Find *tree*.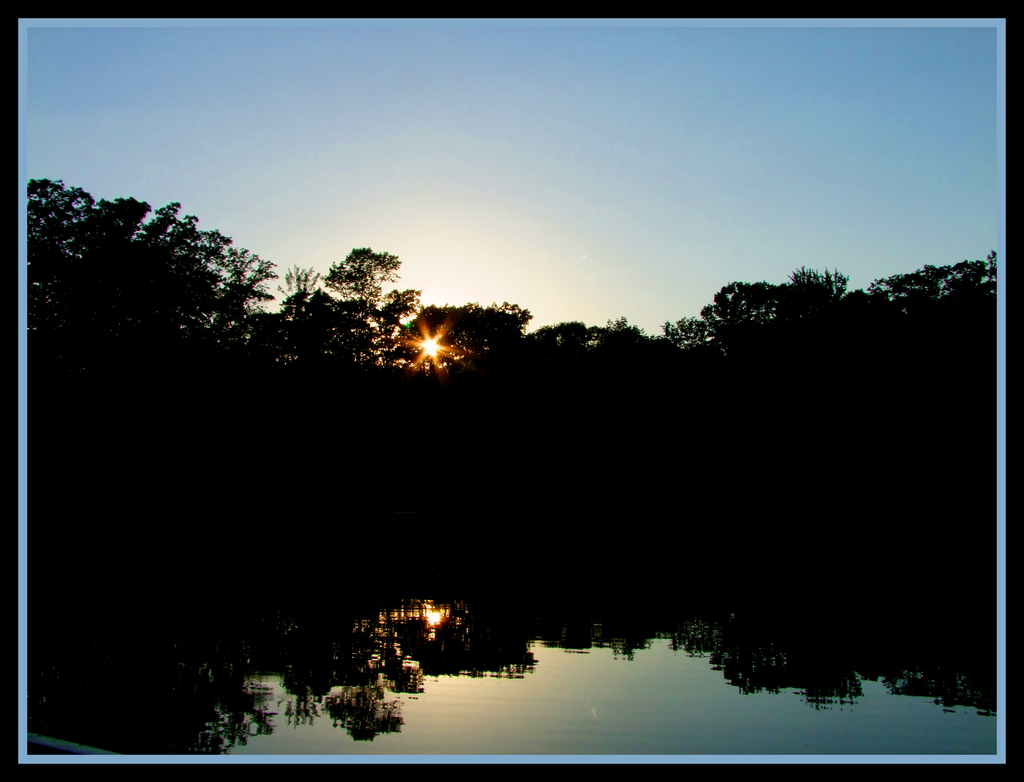
bbox=(272, 263, 332, 368).
